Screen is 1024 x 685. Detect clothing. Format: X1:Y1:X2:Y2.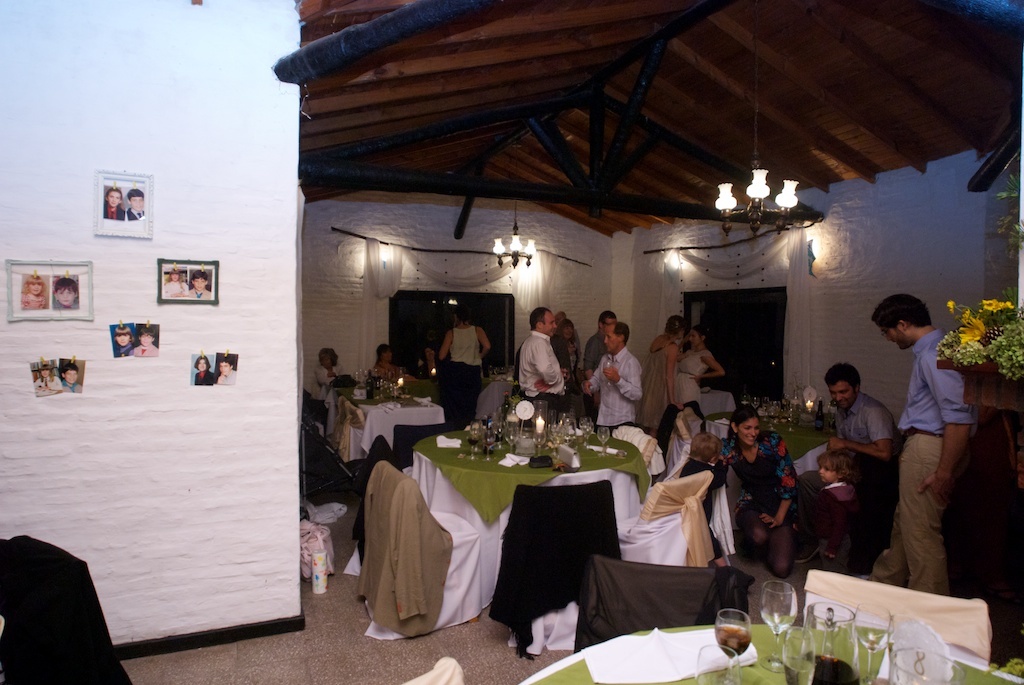
811:476:862:555.
